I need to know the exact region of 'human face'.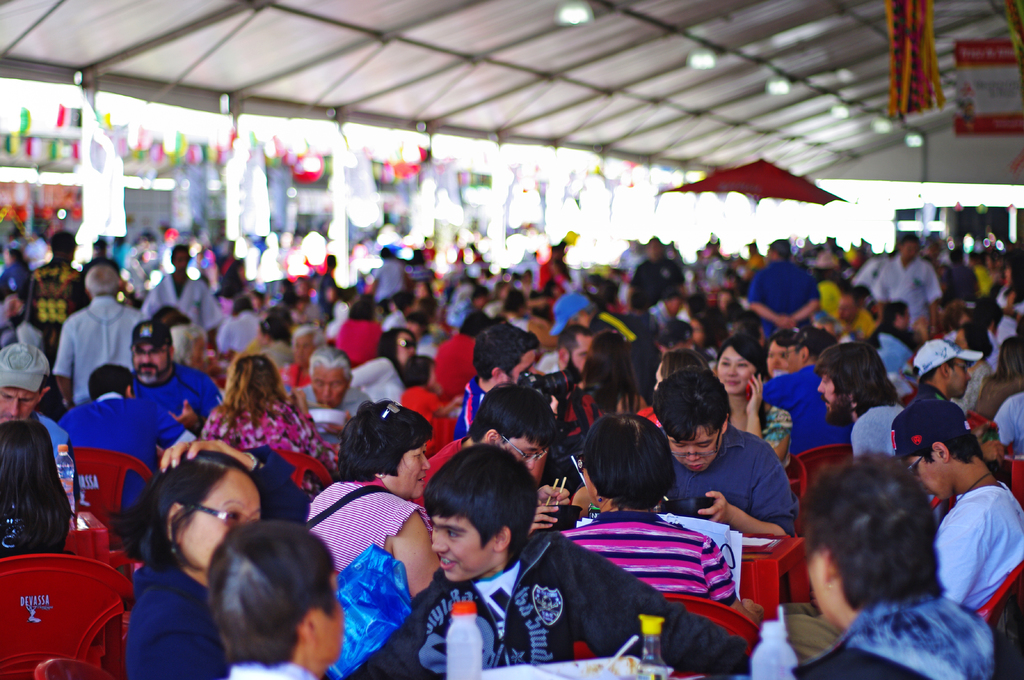
Region: (396, 337, 413, 360).
